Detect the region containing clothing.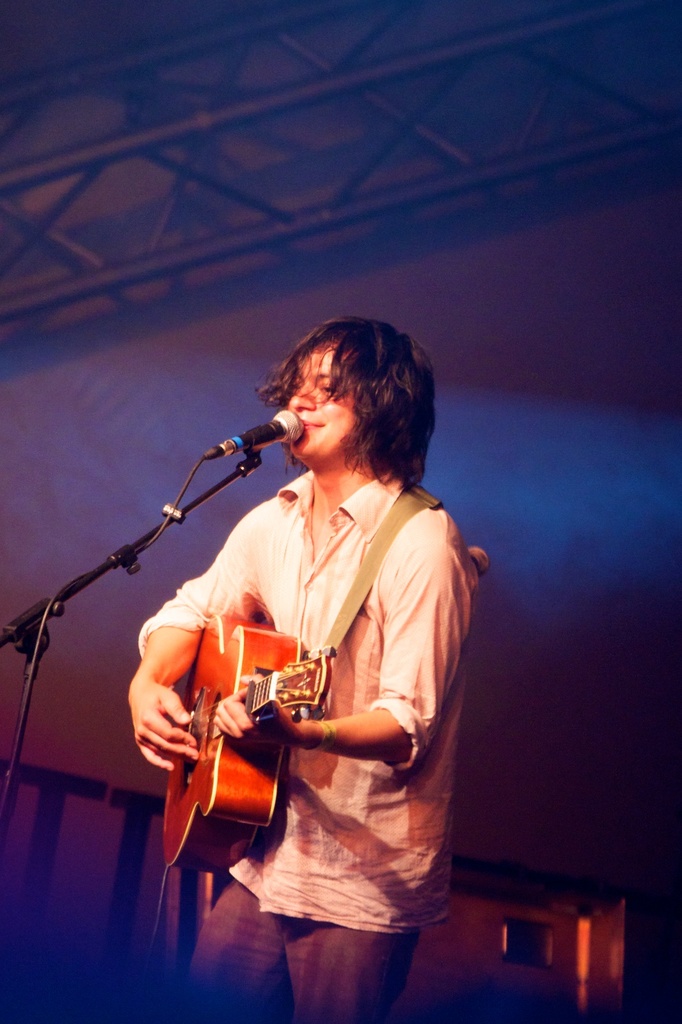
<box>182,427,457,961</box>.
